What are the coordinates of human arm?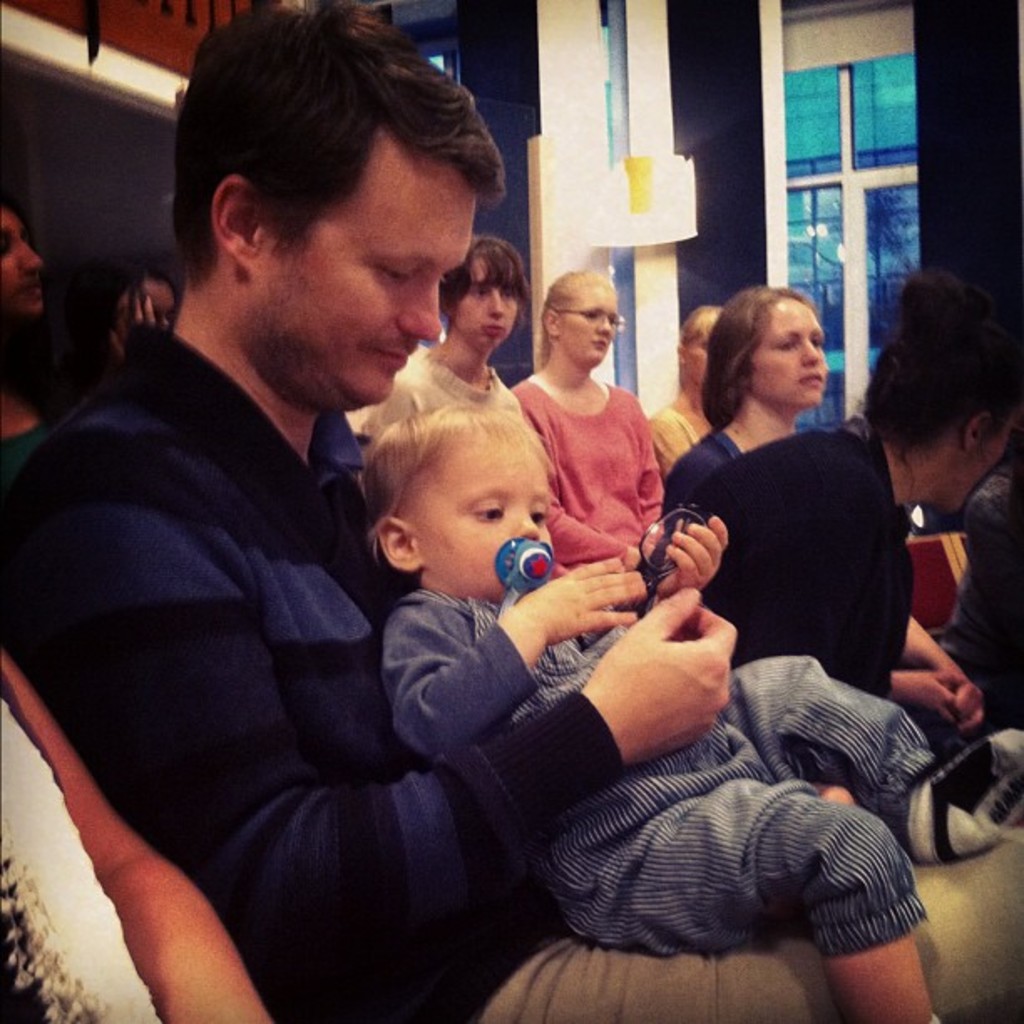
(left=514, top=381, right=631, bottom=576).
